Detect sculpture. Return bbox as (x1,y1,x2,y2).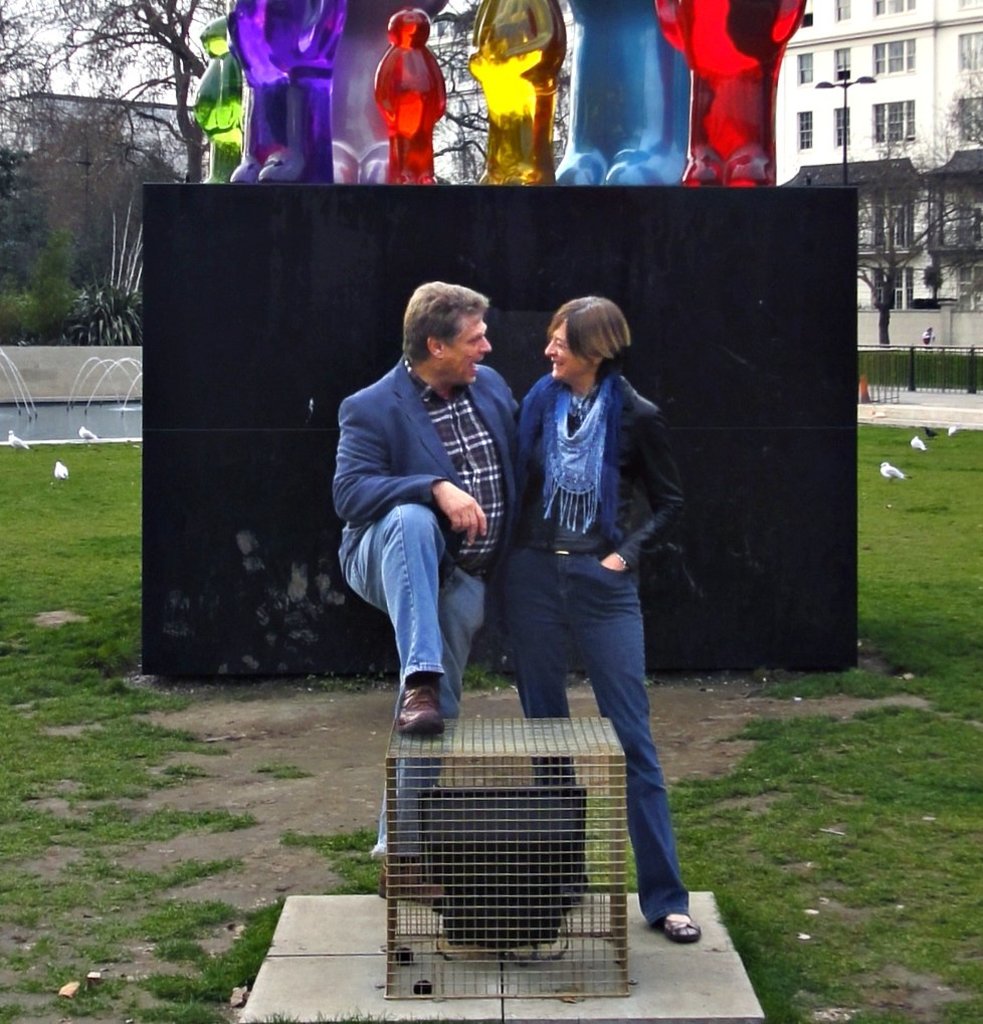
(194,16,240,181).
